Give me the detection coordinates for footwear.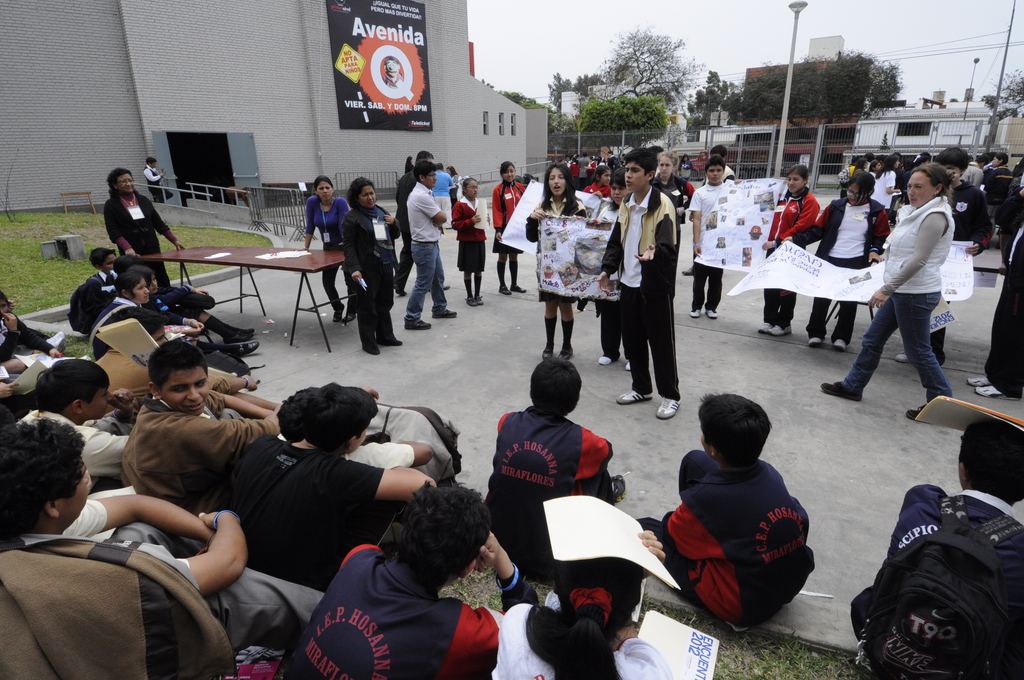
pyautogui.locateOnScreen(509, 277, 526, 292).
